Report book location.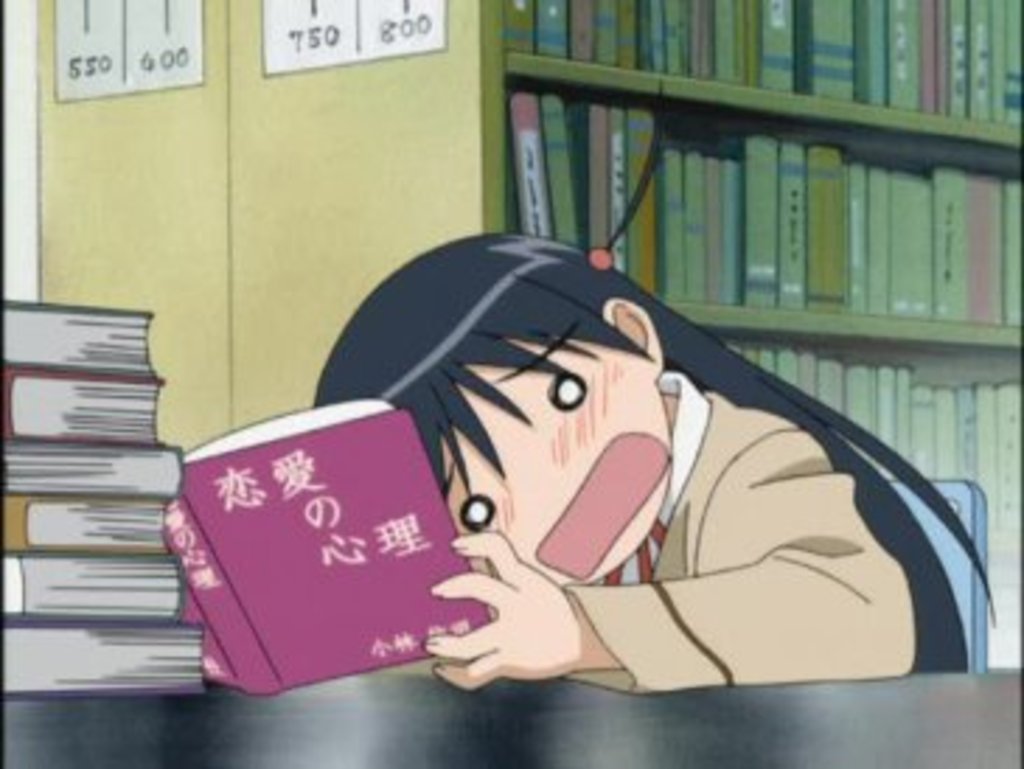
Report: box(163, 396, 505, 690).
